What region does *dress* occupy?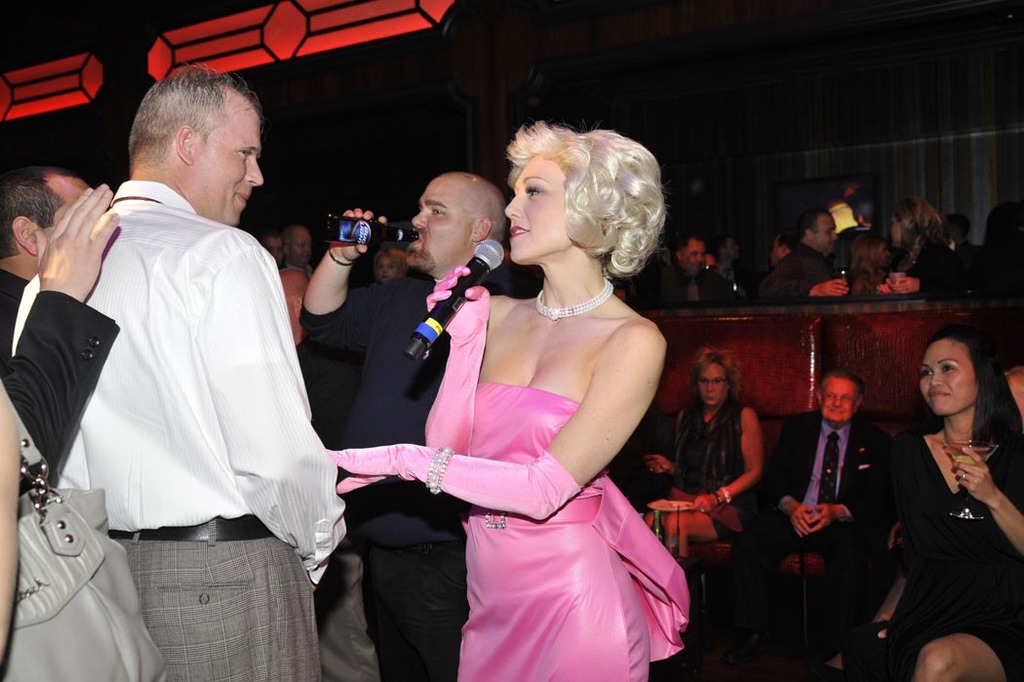
l=458, t=396, r=692, b=681.
